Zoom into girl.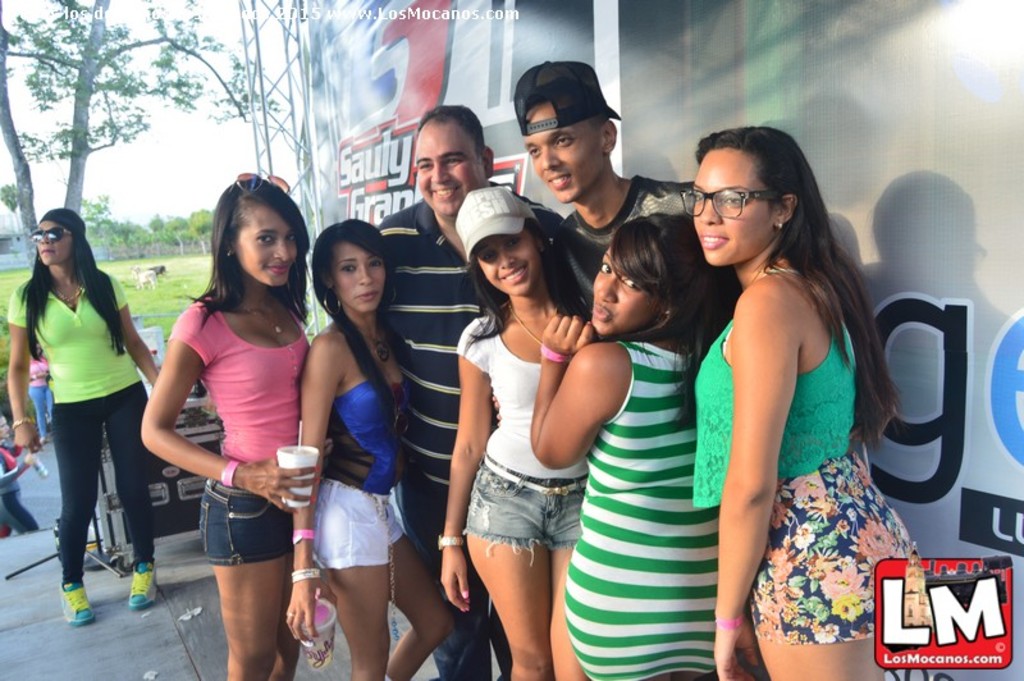
Zoom target: (10,207,163,625).
